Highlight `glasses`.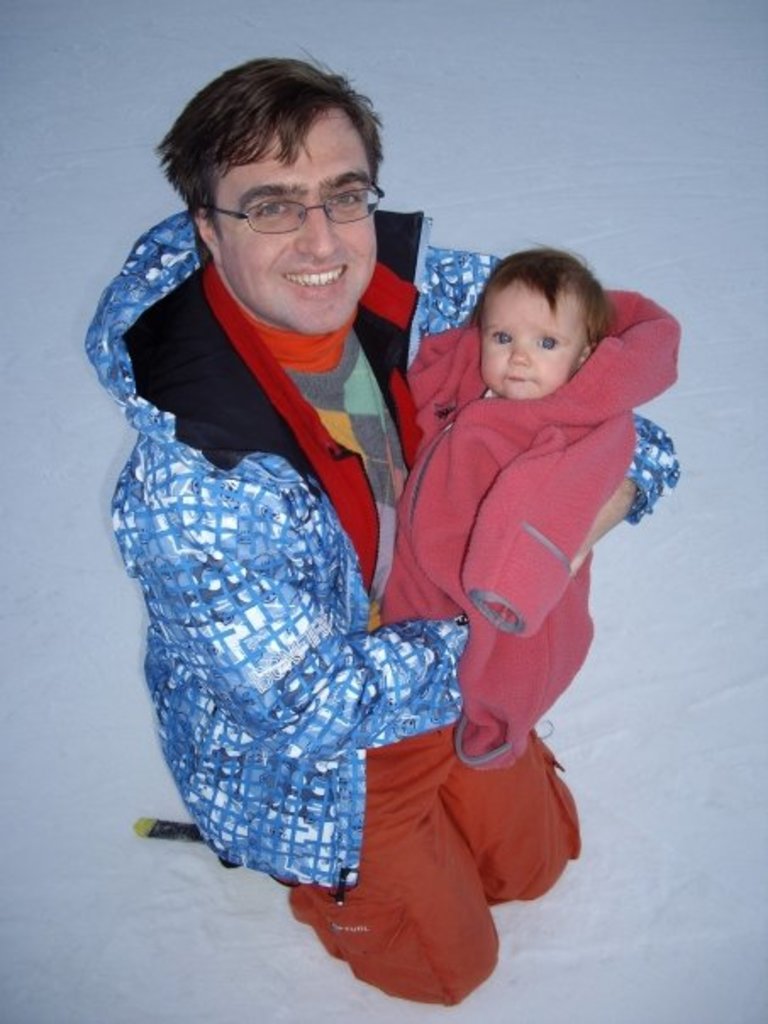
Highlighted region: Rect(203, 166, 381, 222).
